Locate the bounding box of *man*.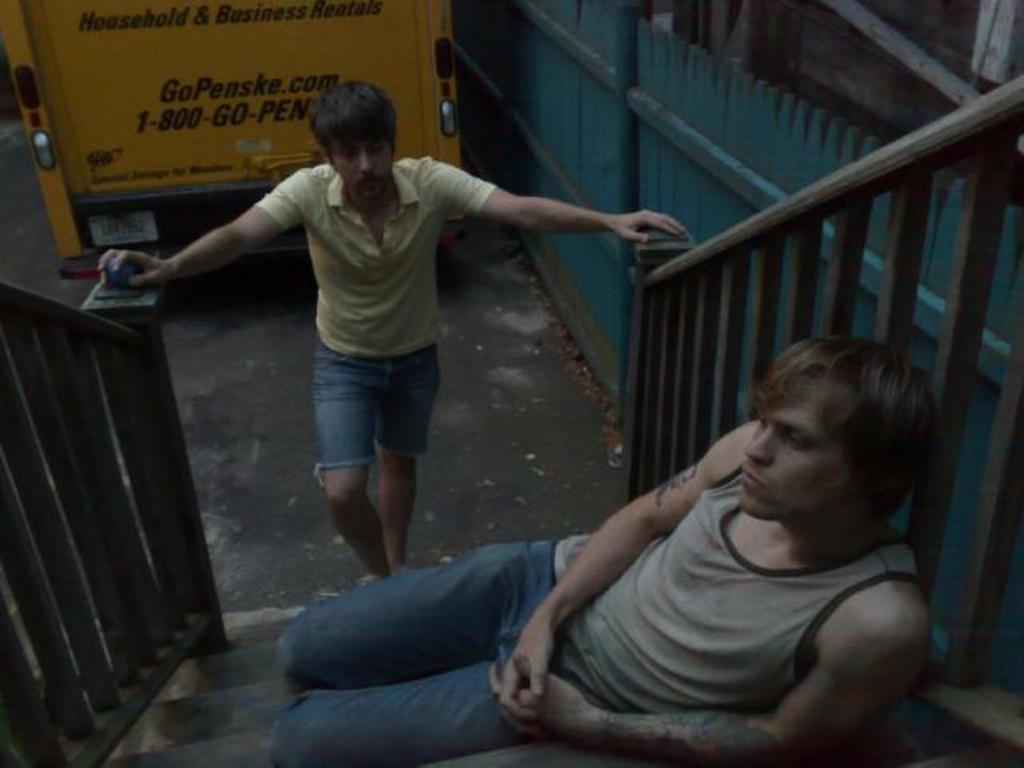
Bounding box: (141, 88, 632, 675).
